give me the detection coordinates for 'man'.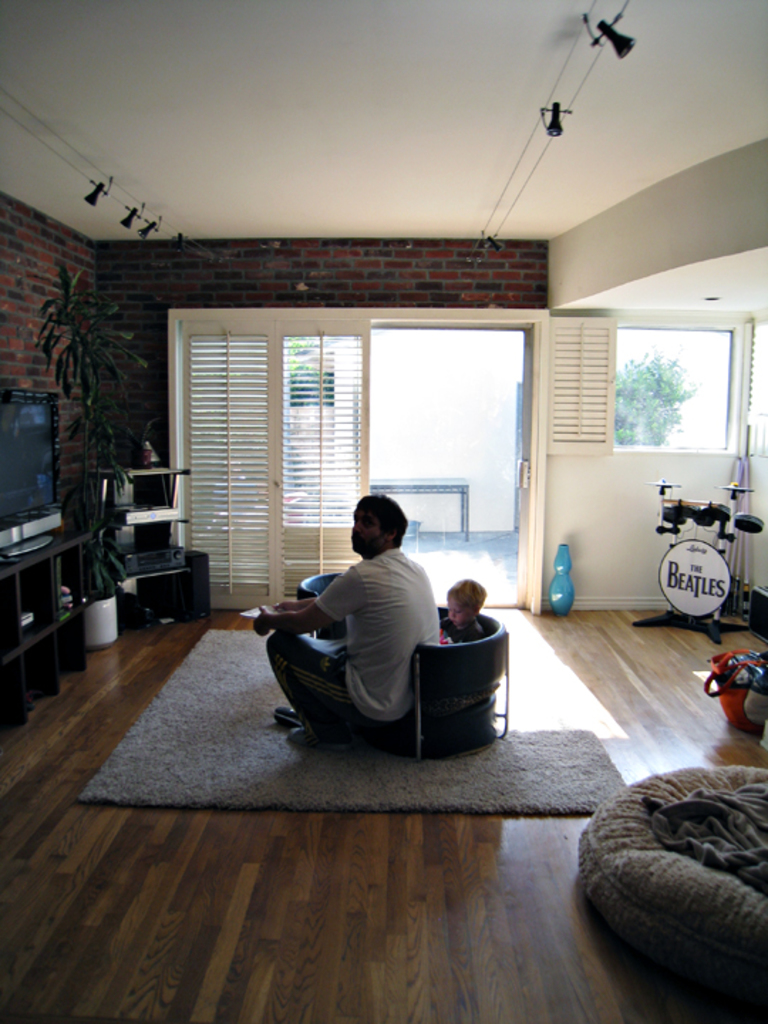
[x1=246, y1=499, x2=464, y2=715].
